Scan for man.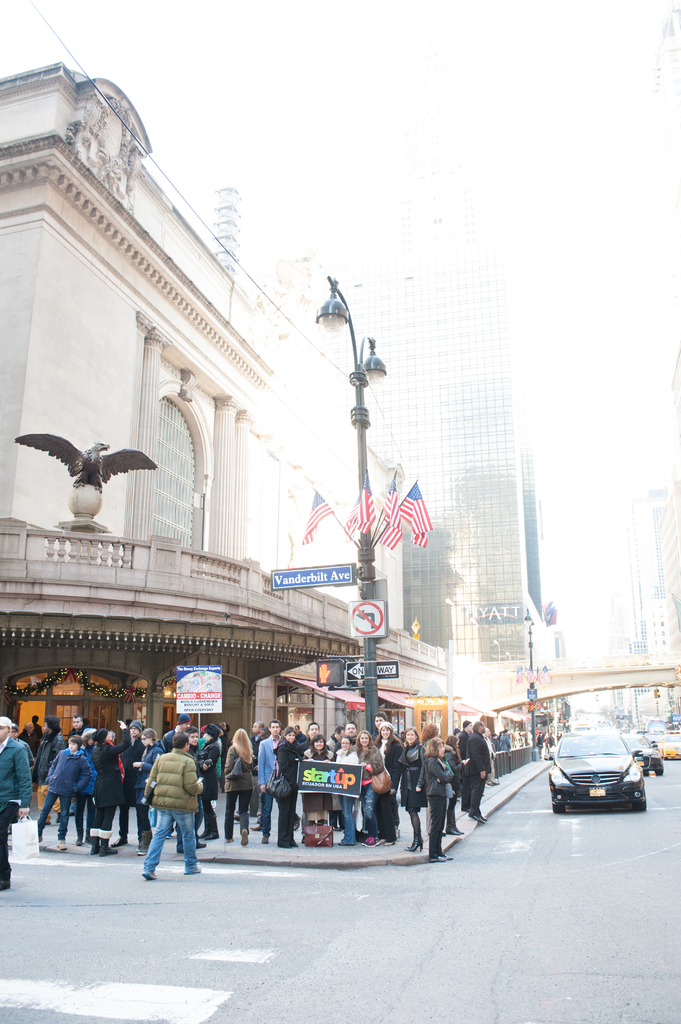
Scan result: locate(457, 719, 479, 814).
